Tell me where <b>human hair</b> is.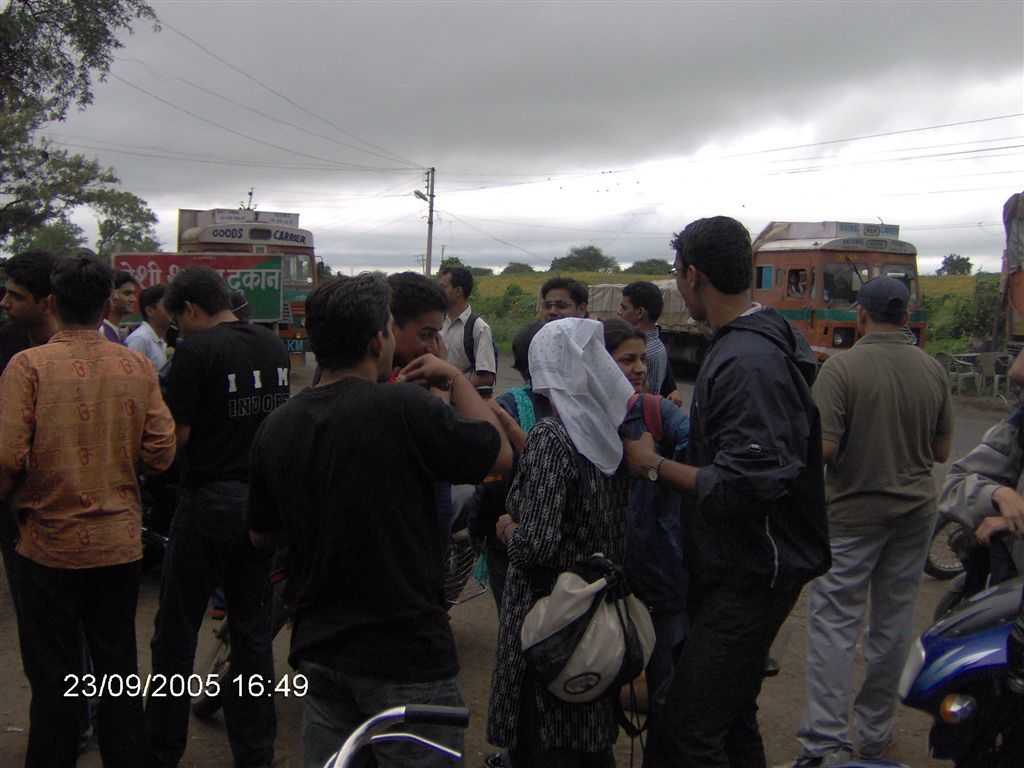
<b>human hair</b> is at box=[138, 284, 166, 320].
